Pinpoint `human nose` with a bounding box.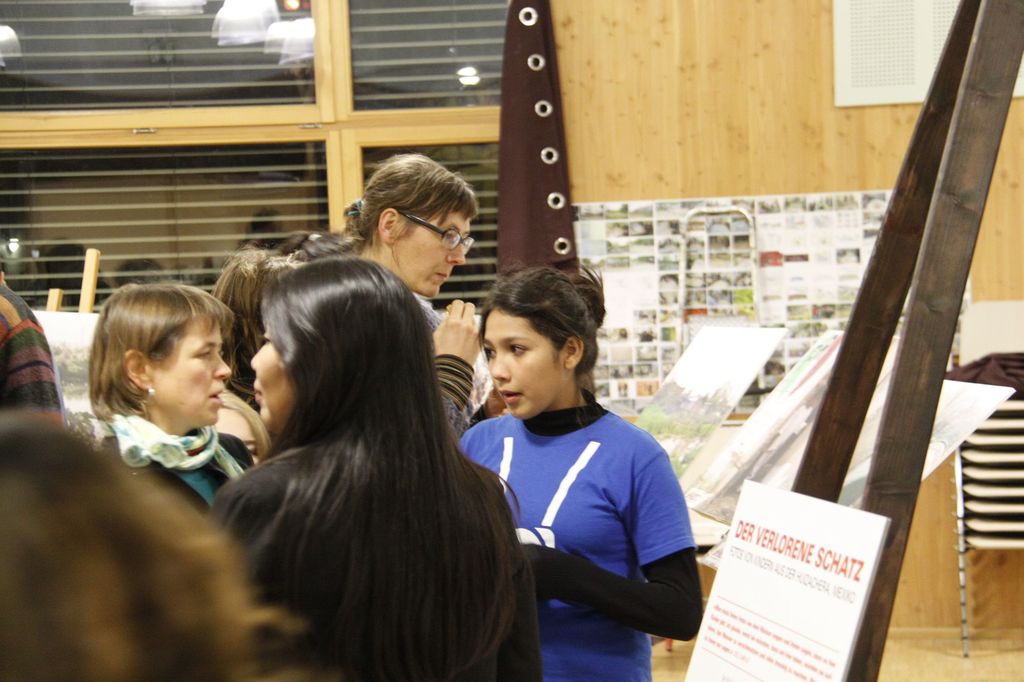
x1=447 y1=242 x2=467 y2=267.
